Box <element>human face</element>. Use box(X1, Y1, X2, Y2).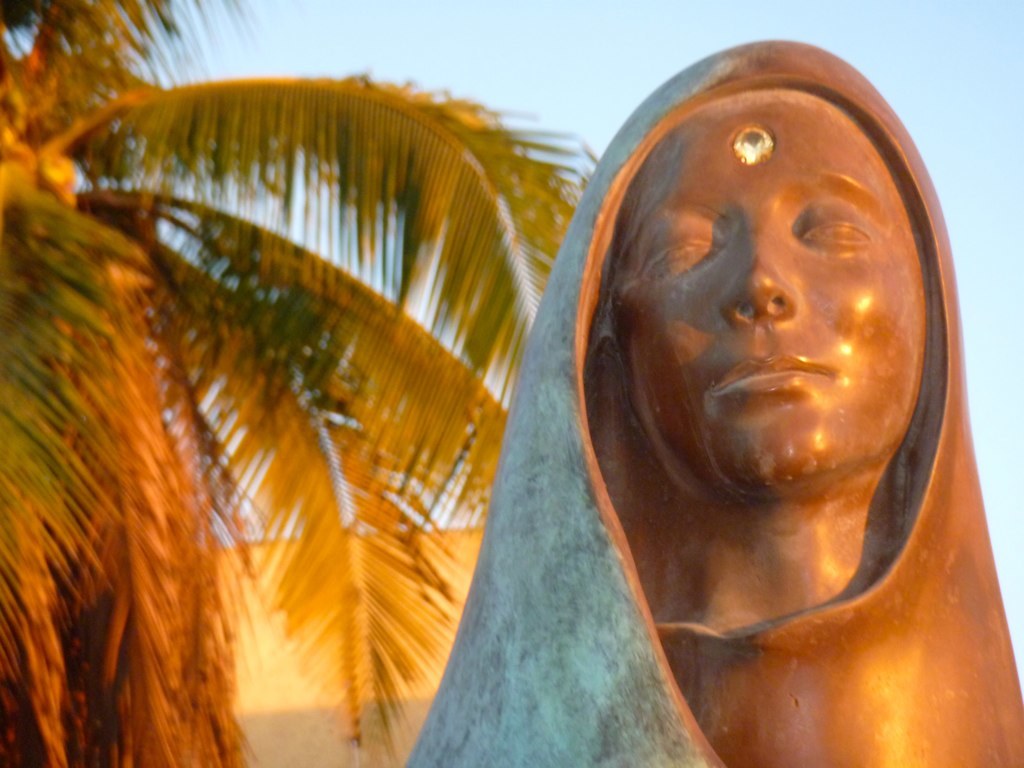
box(611, 90, 933, 497).
